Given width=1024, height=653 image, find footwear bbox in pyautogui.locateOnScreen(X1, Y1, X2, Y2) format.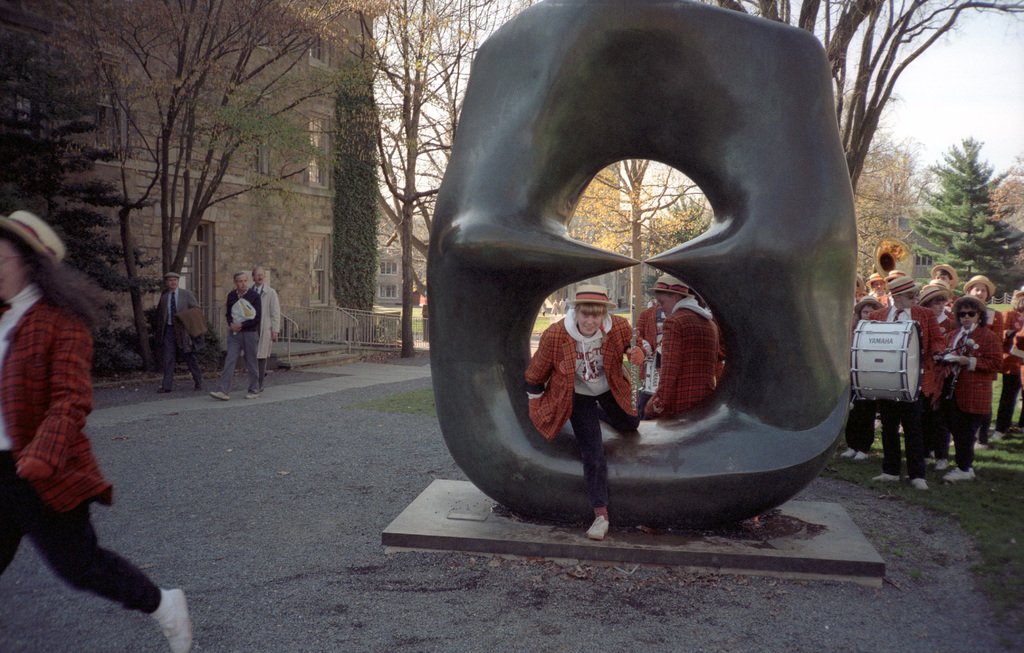
pyautogui.locateOnScreen(208, 391, 230, 403).
